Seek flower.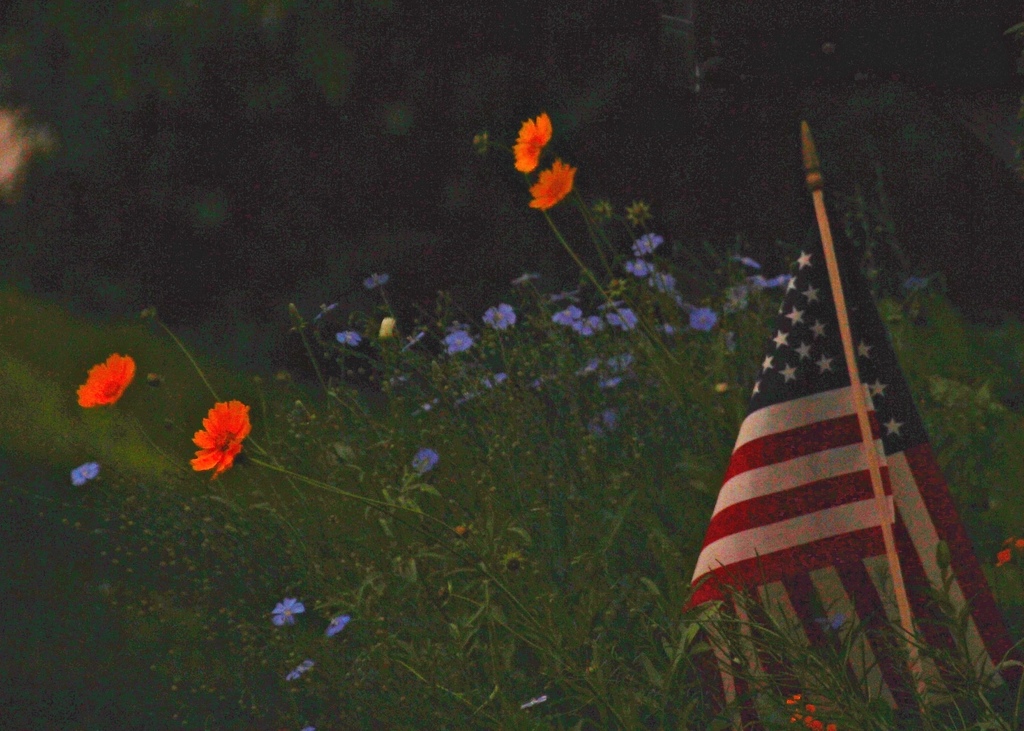
(689, 302, 720, 328).
